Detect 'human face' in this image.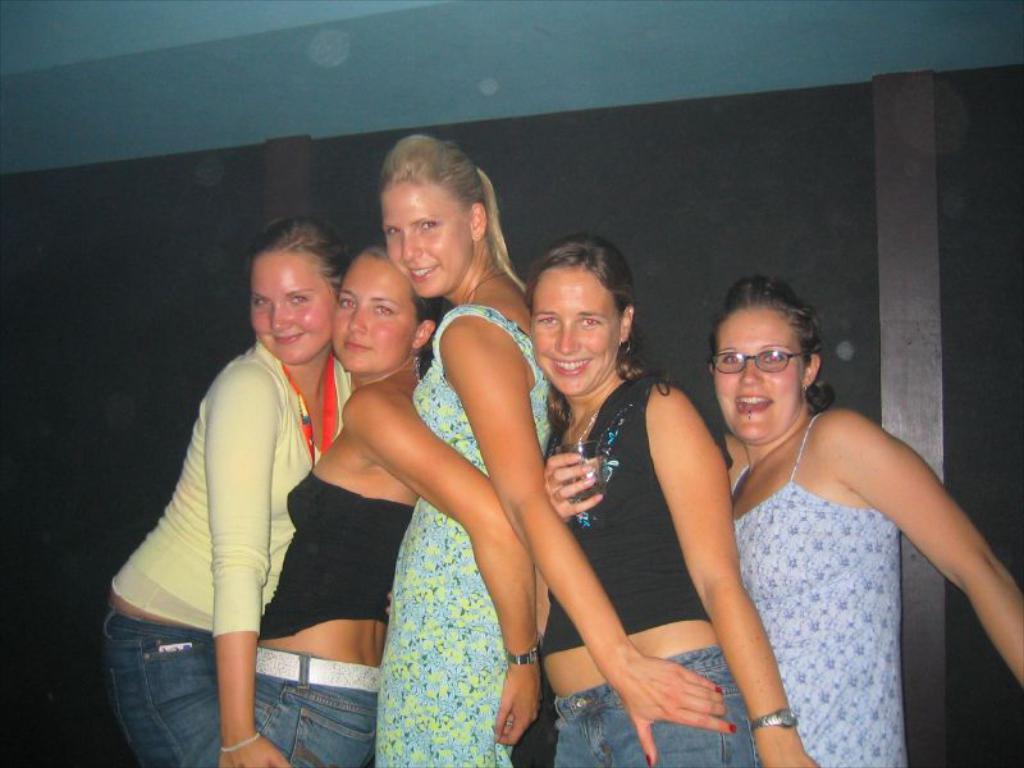
Detection: box(716, 307, 805, 440).
